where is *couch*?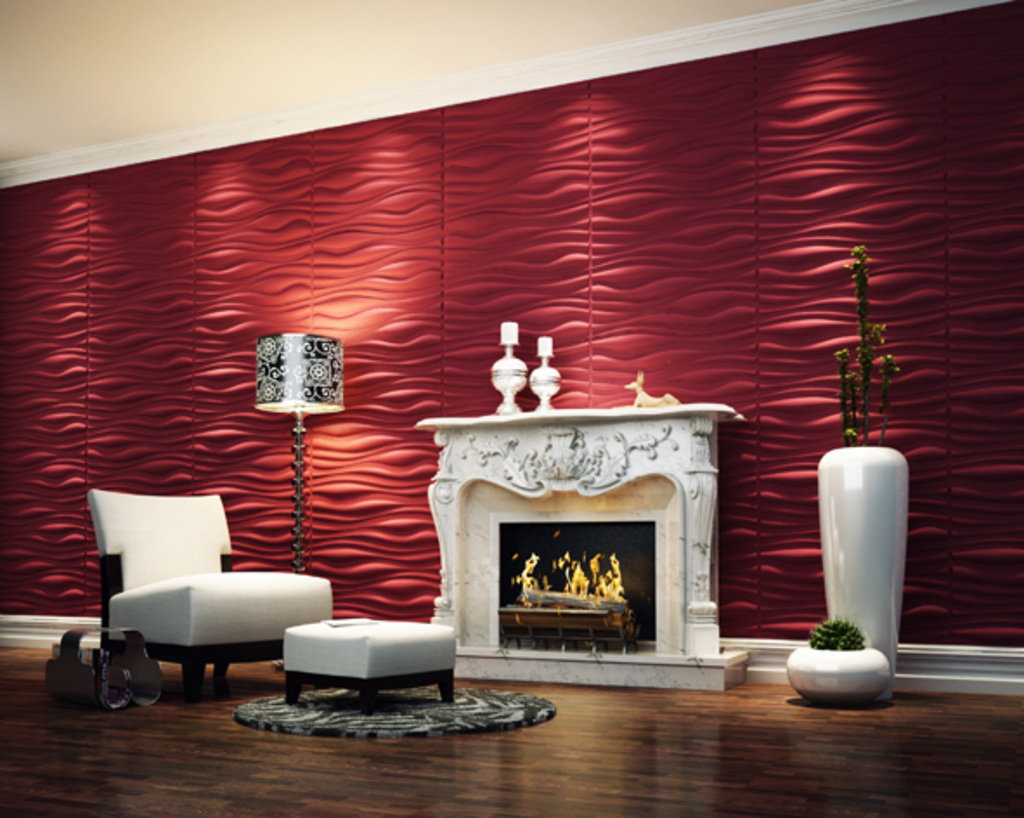
[73,515,319,691].
